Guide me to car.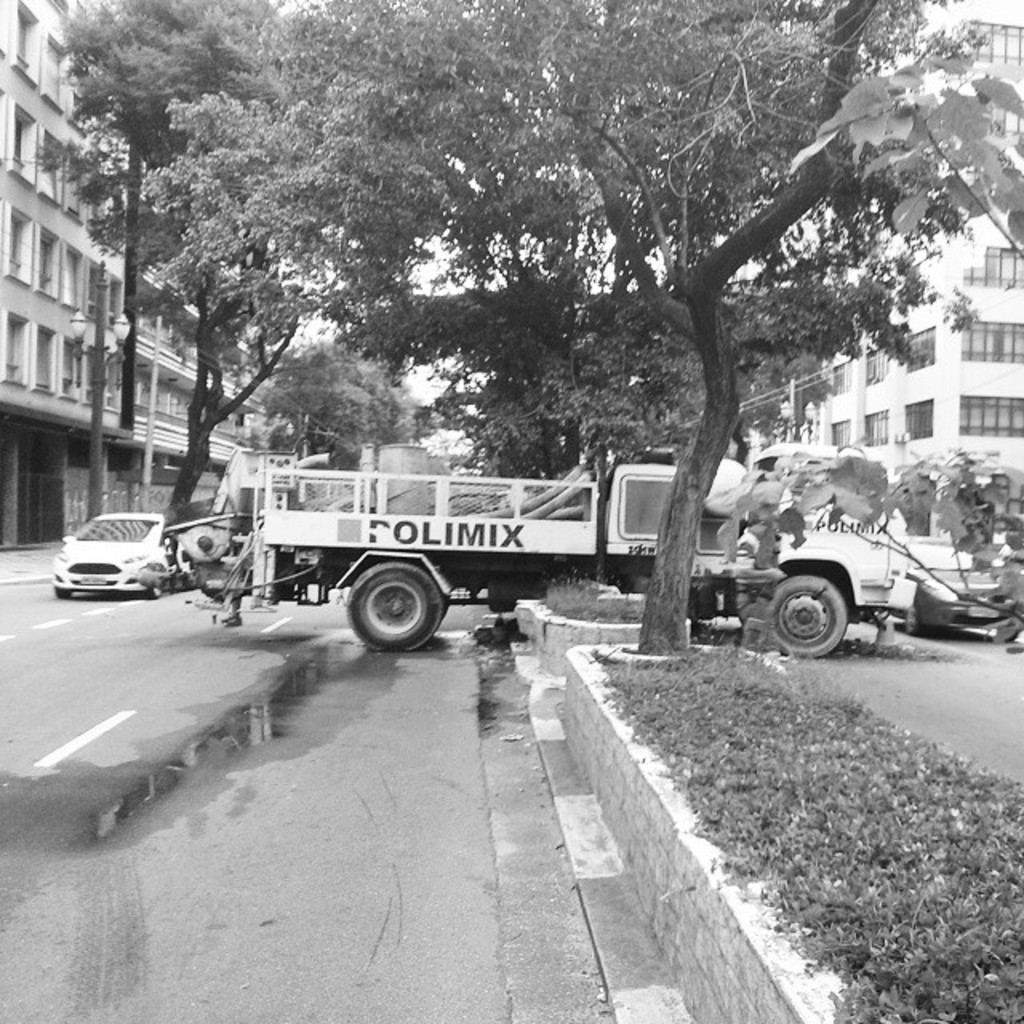
Guidance: box(890, 526, 1011, 643).
